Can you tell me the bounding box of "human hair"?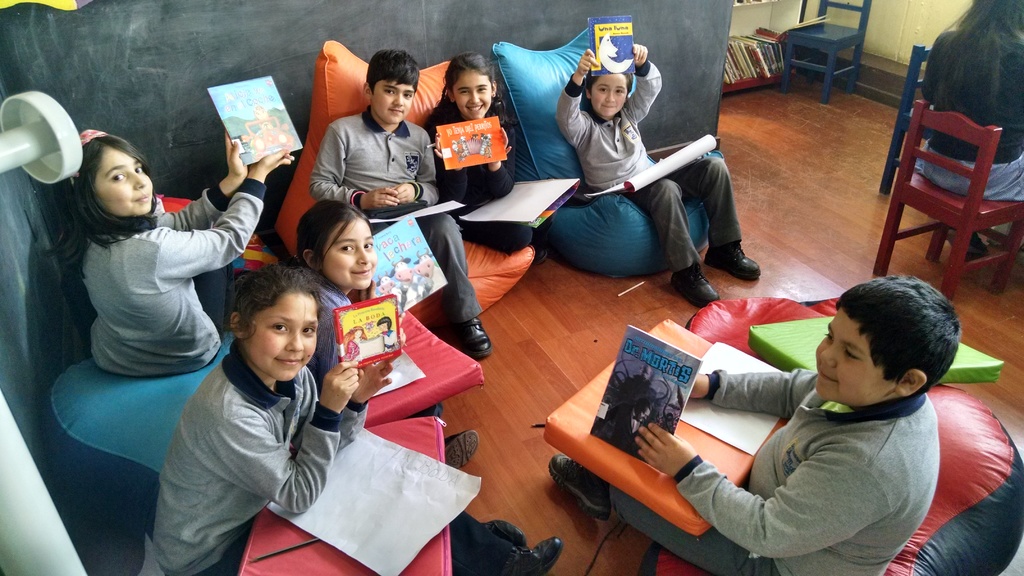
225, 264, 323, 351.
